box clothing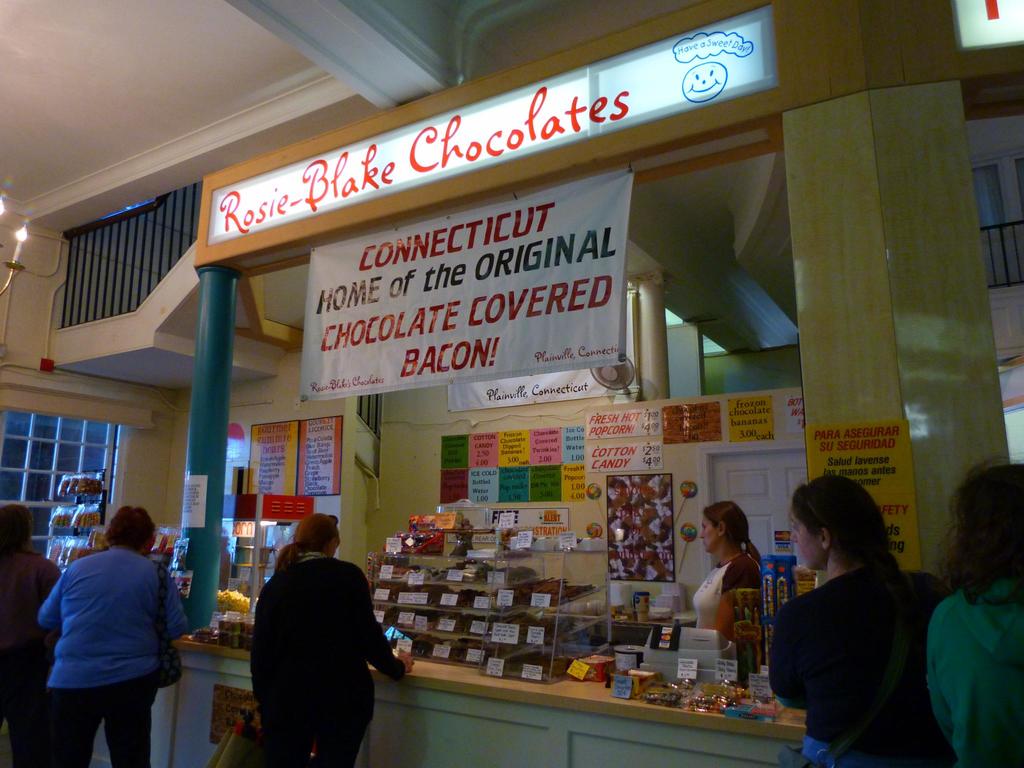
{"left": 0, "top": 543, "right": 64, "bottom": 767}
